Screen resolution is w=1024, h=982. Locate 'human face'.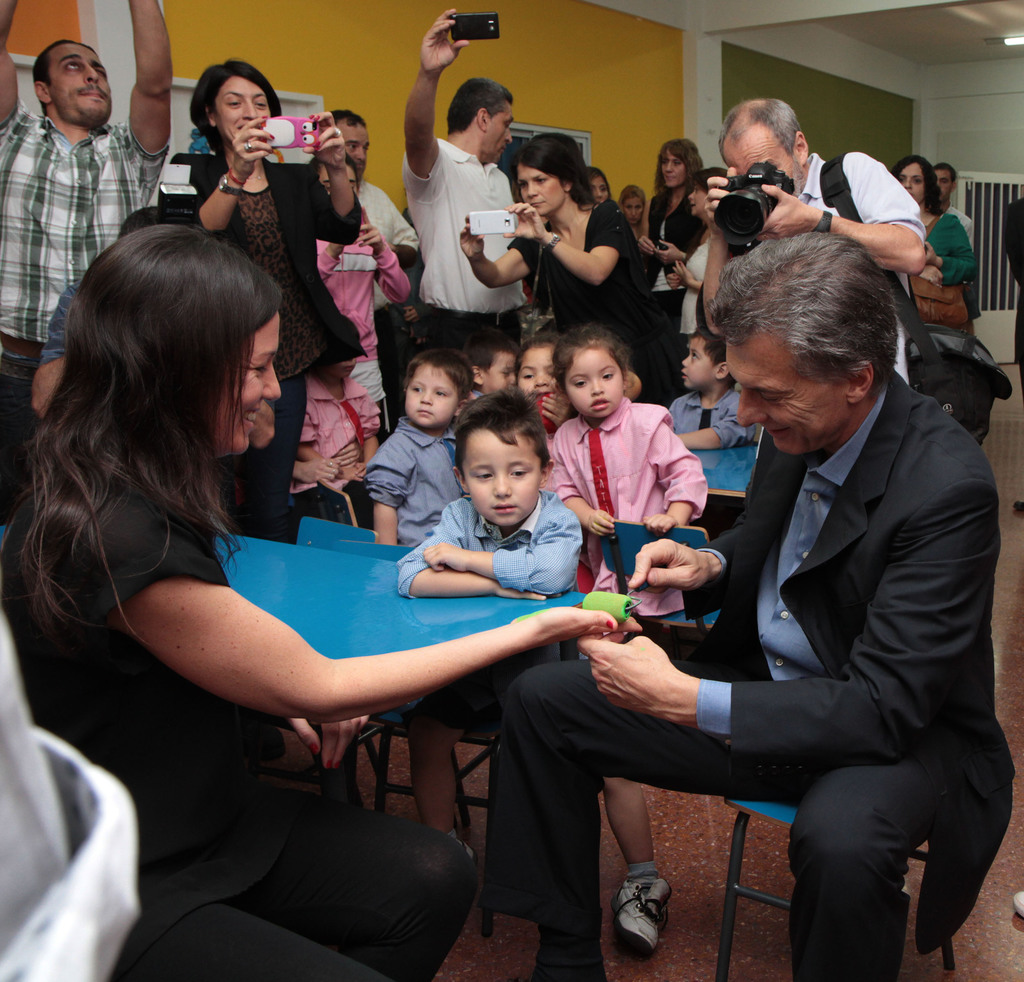
[left=51, top=46, right=113, bottom=125].
